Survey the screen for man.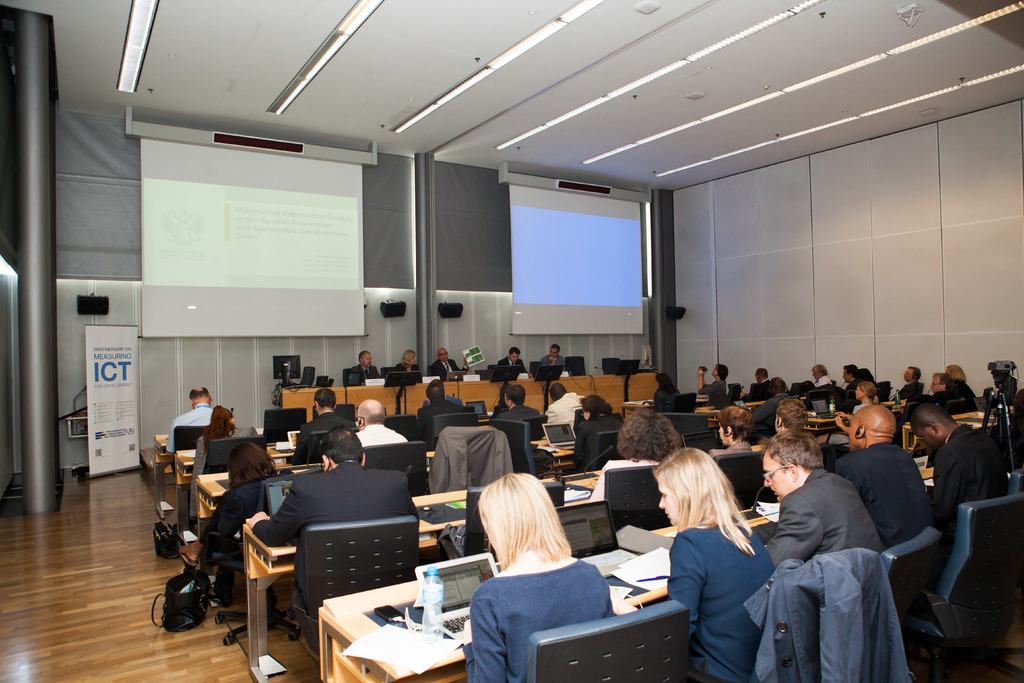
Survey found: [810,363,836,388].
